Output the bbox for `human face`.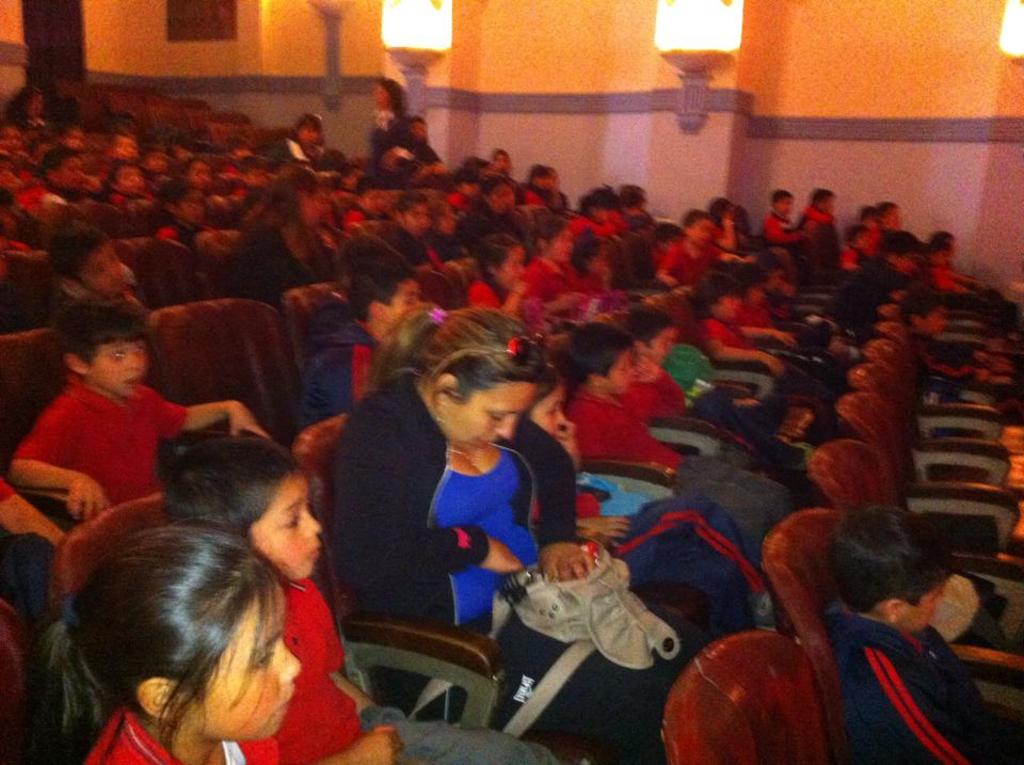
(718,292,741,323).
